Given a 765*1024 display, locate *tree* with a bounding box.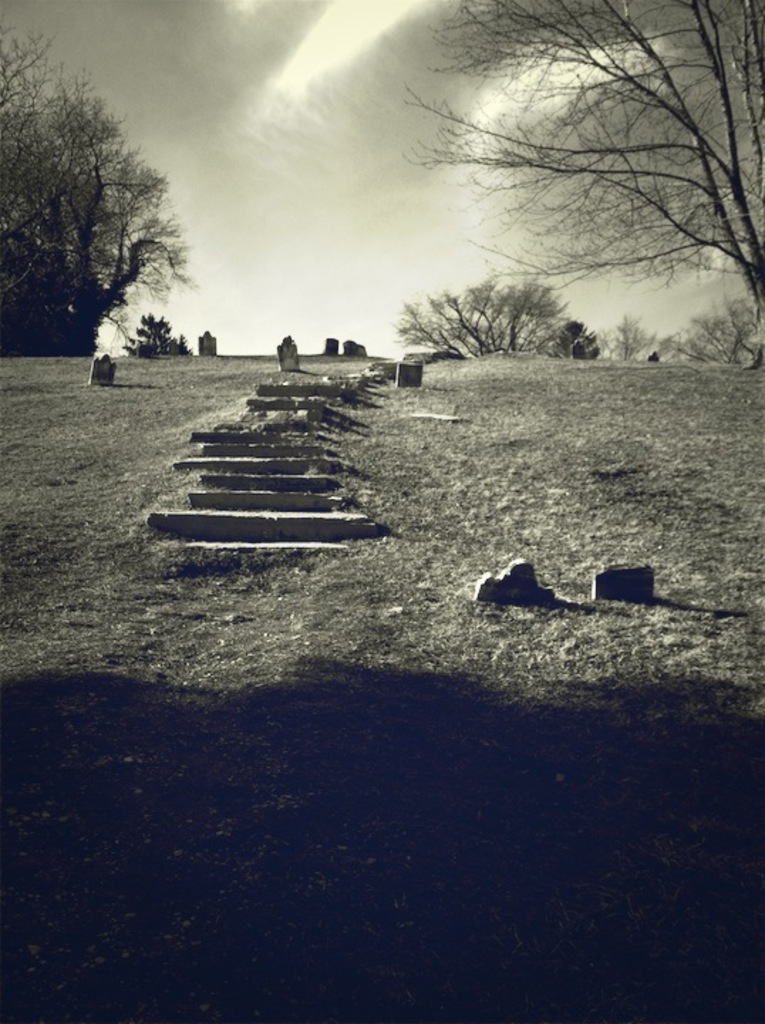
Located: x1=394, y1=276, x2=583, y2=353.
